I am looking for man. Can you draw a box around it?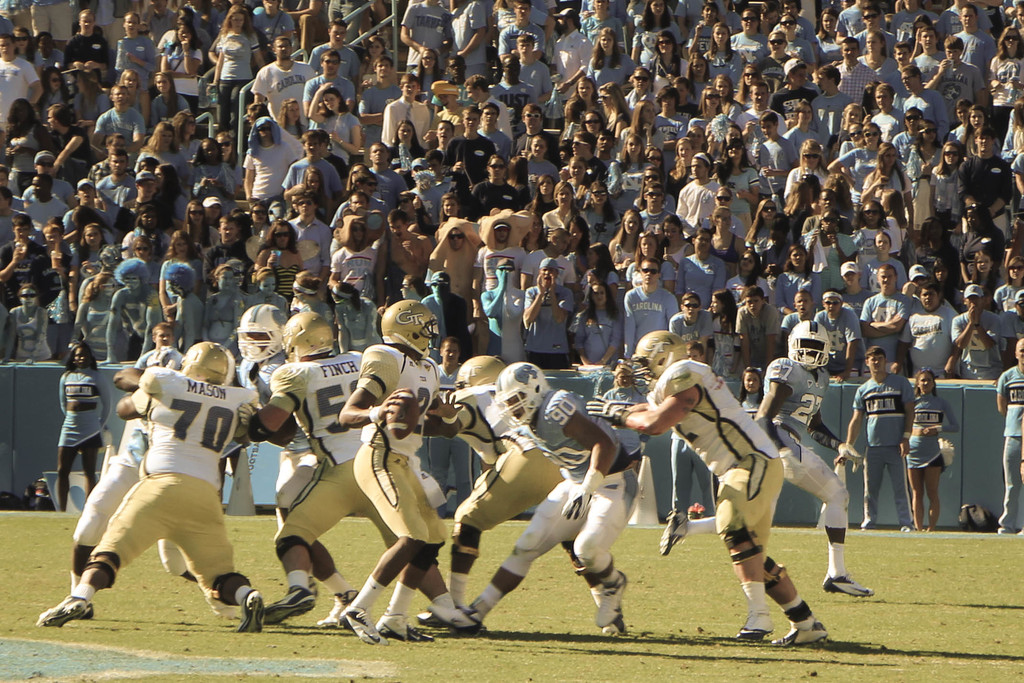
Sure, the bounding box is bbox=[0, 210, 47, 305].
